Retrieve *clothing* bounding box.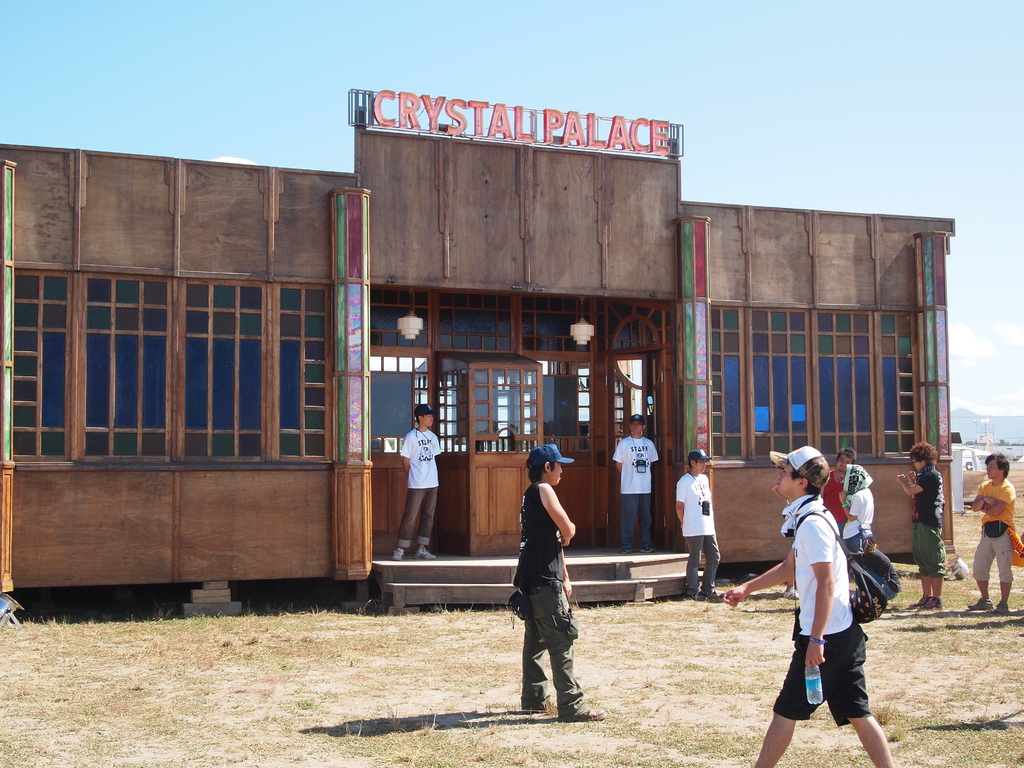
Bounding box: [x1=817, y1=471, x2=846, y2=524].
